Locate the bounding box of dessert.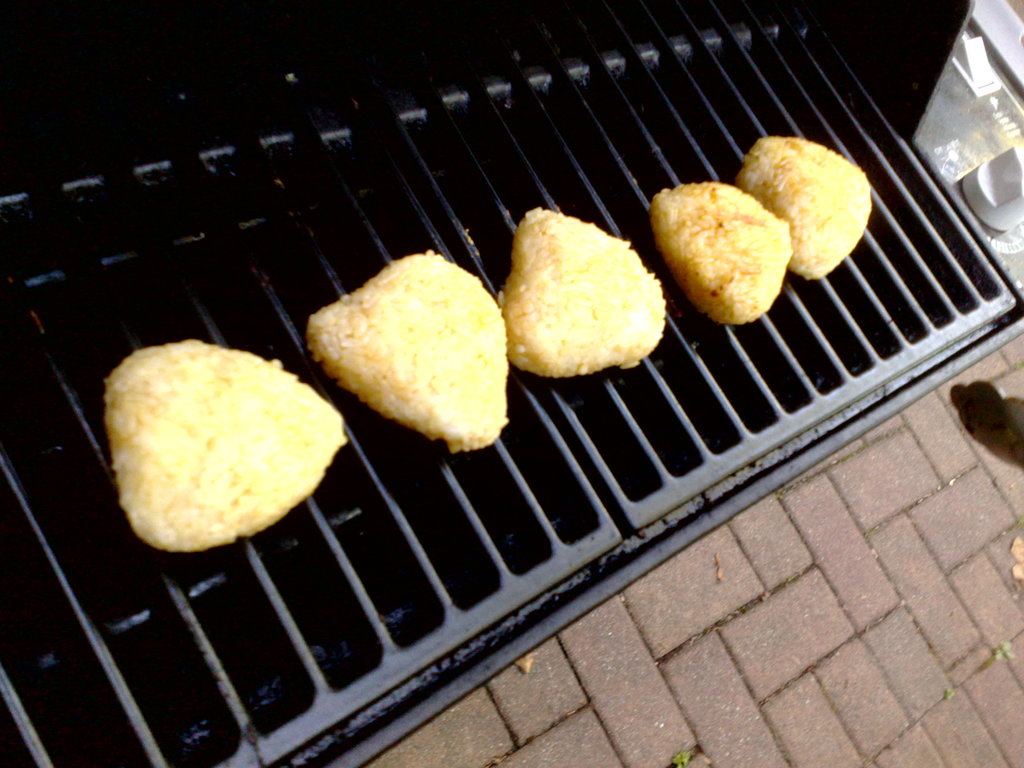
Bounding box: 651/179/791/323.
